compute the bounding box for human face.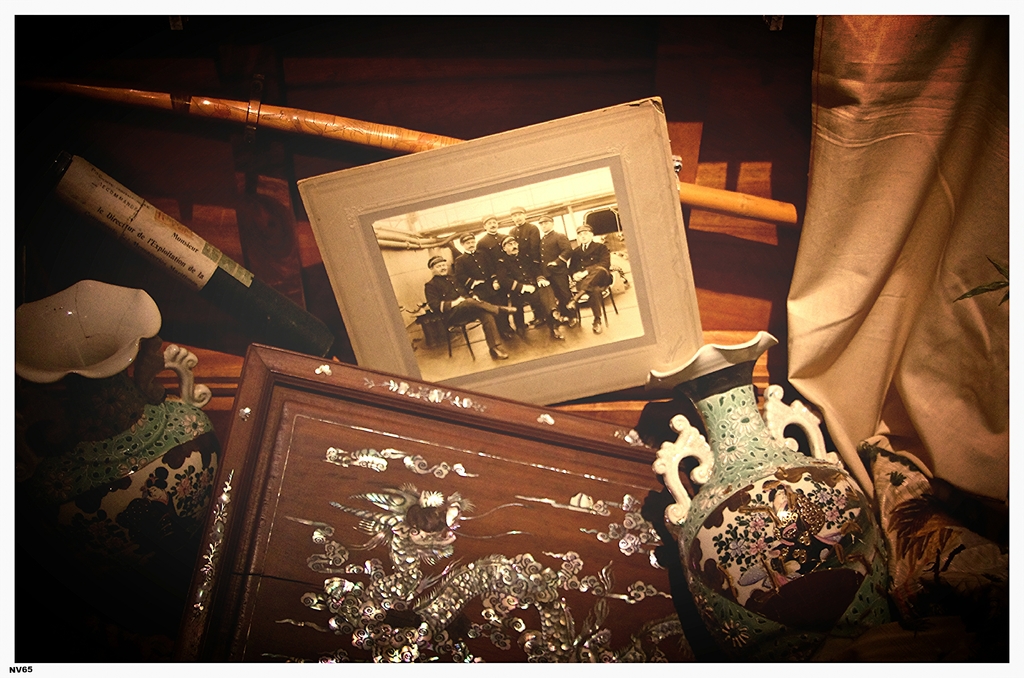
left=578, top=230, right=589, bottom=238.
